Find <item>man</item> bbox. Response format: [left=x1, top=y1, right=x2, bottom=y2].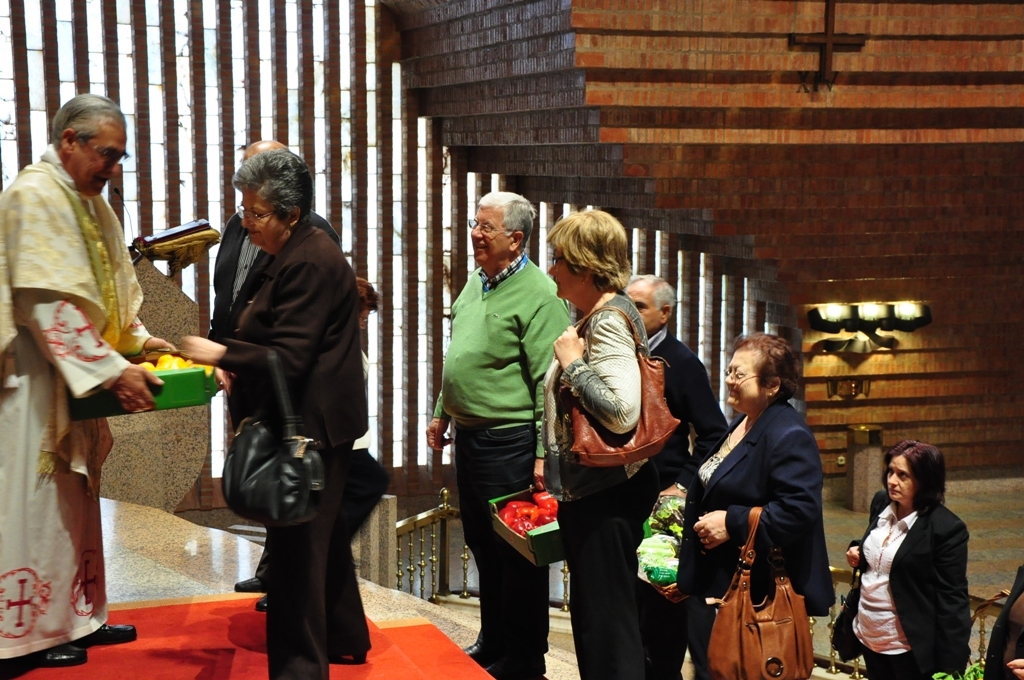
[left=618, top=273, right=733, bottom=679].
